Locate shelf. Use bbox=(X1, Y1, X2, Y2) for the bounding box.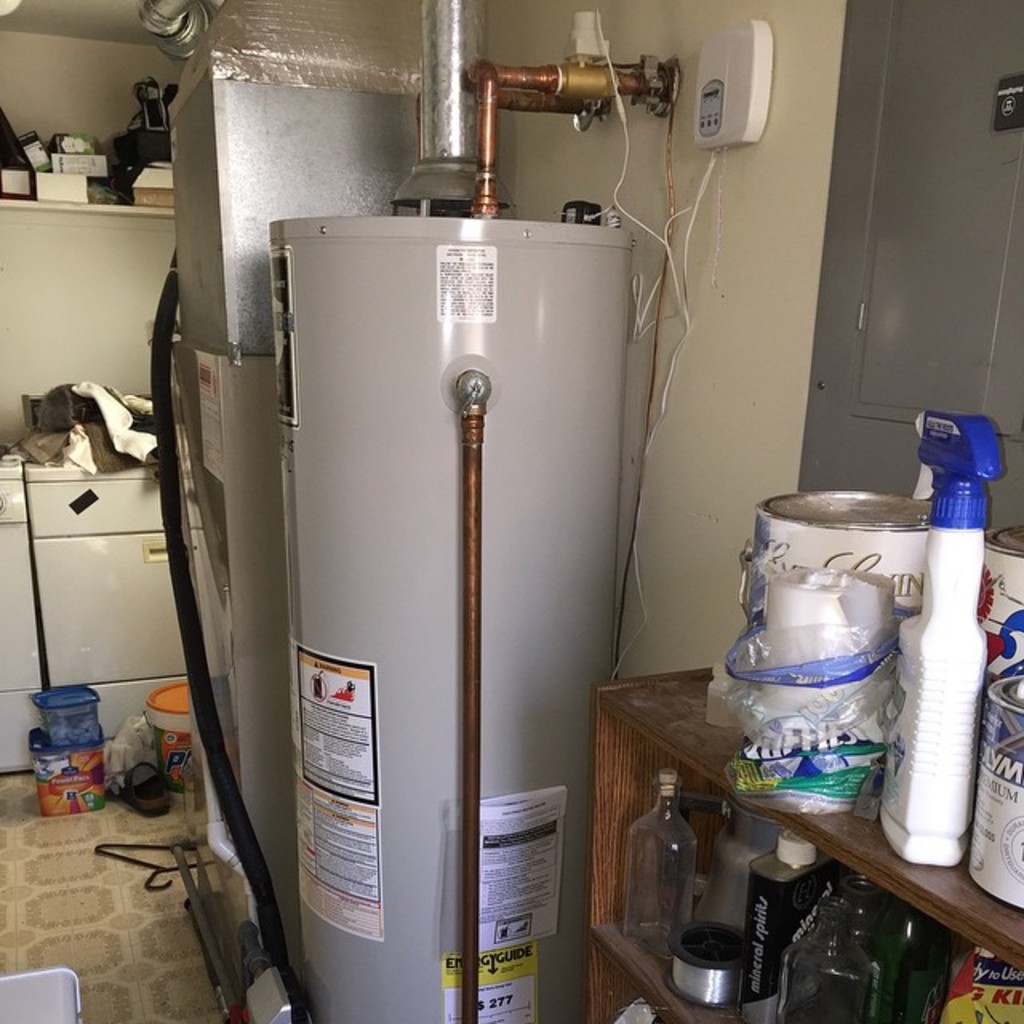
bbox=(573, 640, 1022, 1022).
